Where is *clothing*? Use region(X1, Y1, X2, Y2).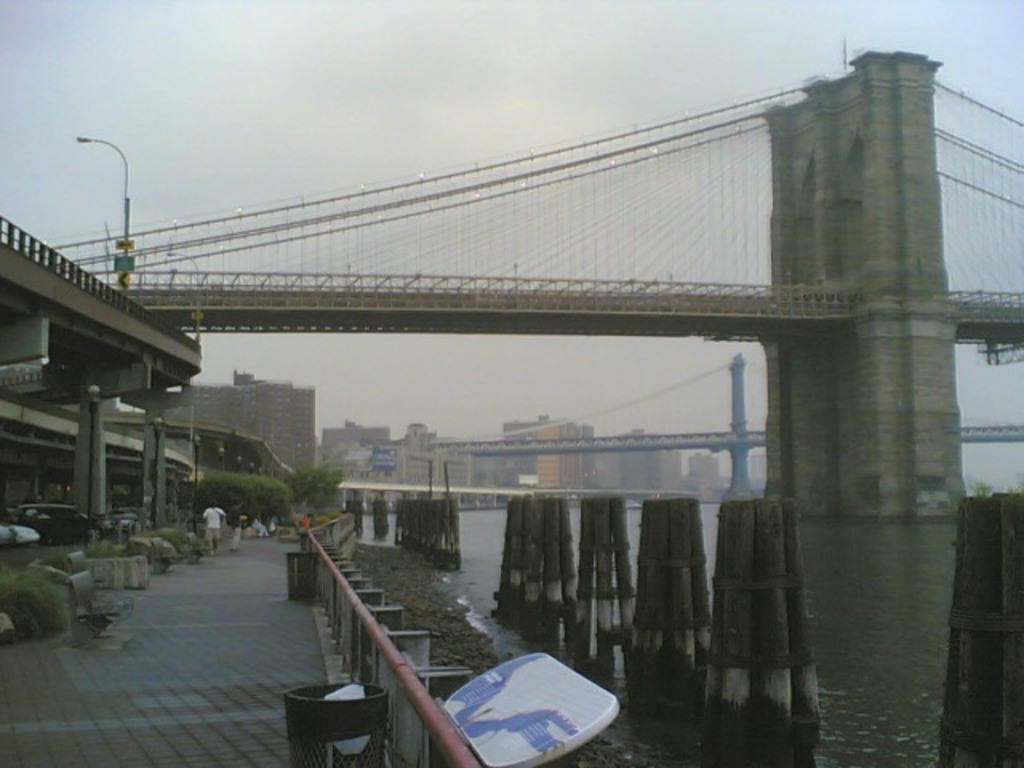
region(222, 493, 243, 562).
